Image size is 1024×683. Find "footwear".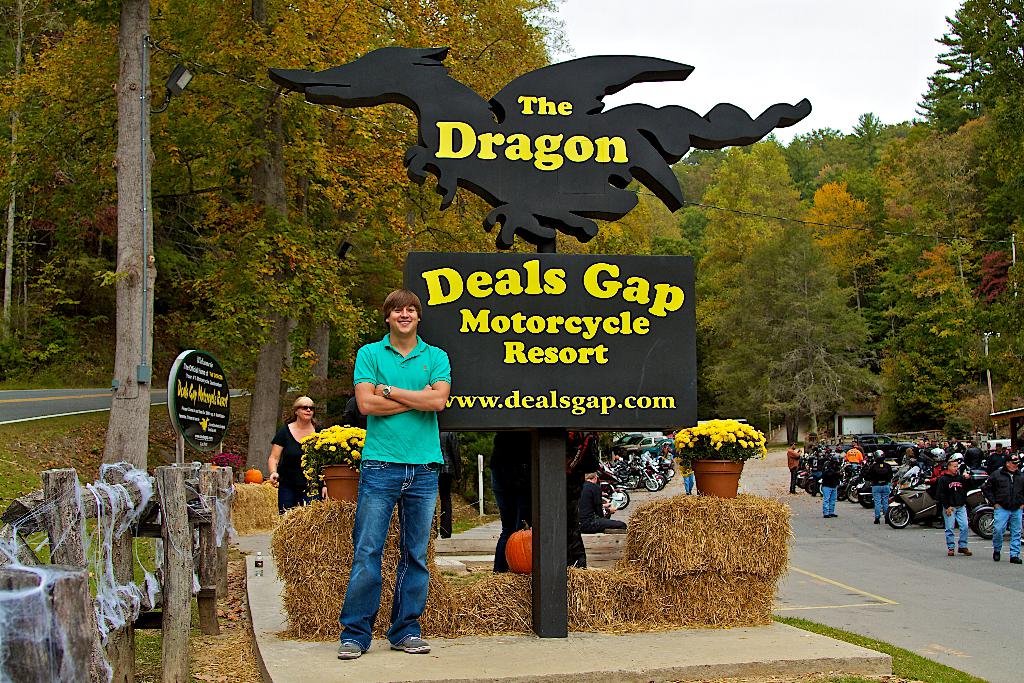
Rect(822, 514, 830, 518).
